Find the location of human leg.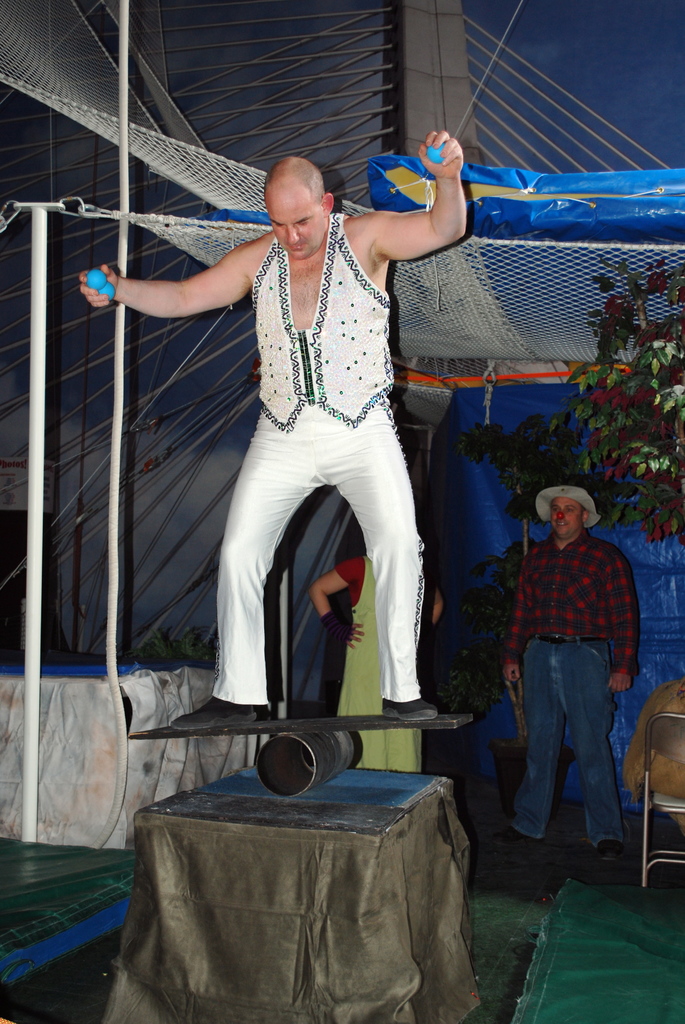
Location: 175, 392, 328, 732.
